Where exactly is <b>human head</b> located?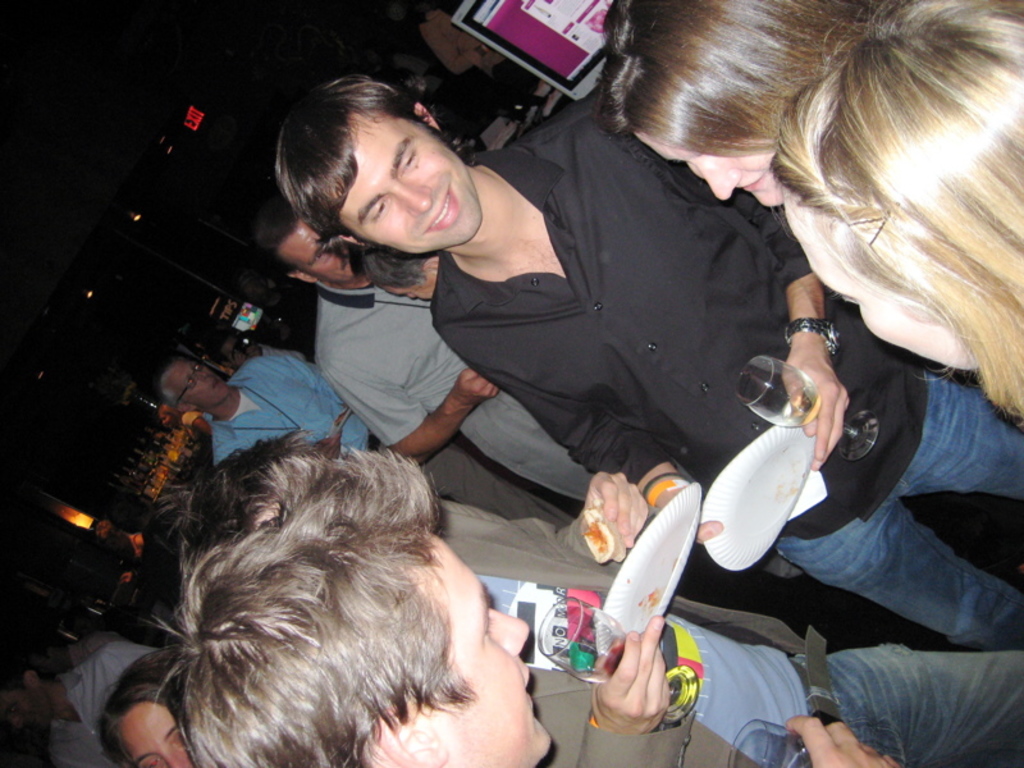
Its bounding box is 593:0:872:211.
